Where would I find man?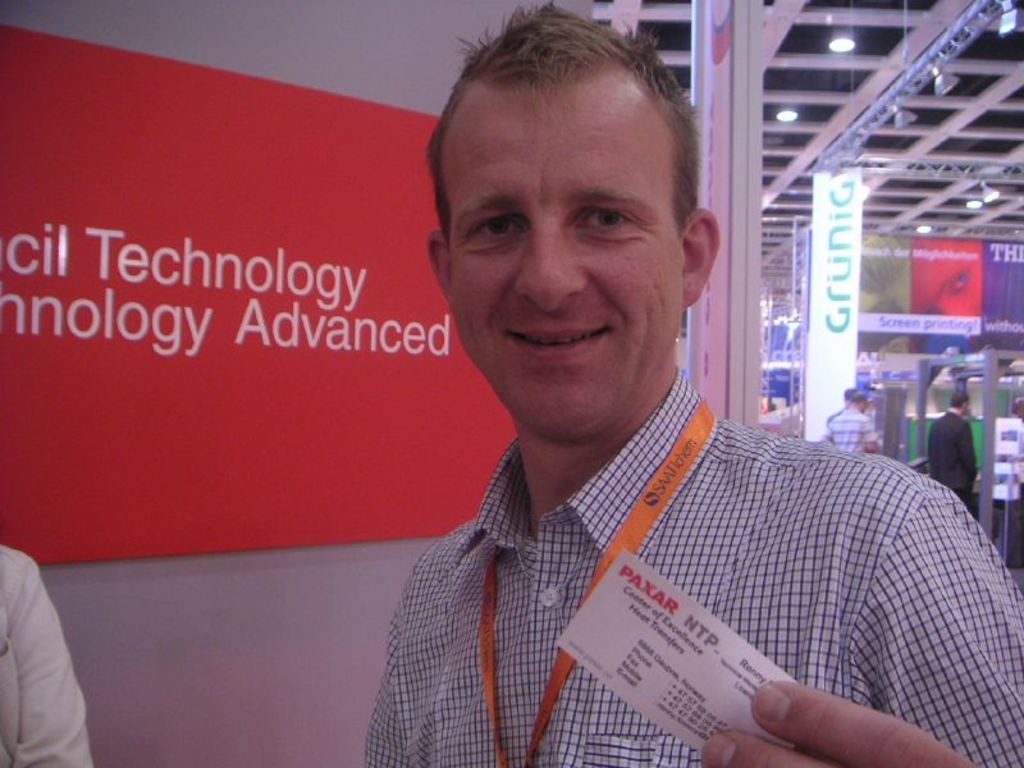
At l=916, t=388, r=993, b=534.
